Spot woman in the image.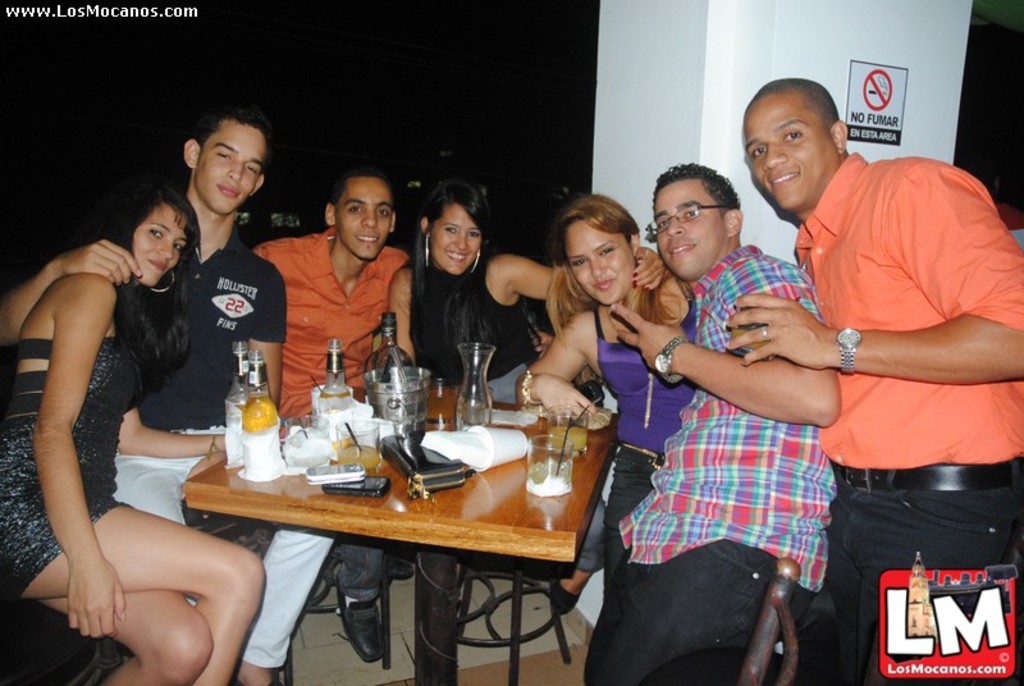
woman found at rect(0, 191, 264, 685).
